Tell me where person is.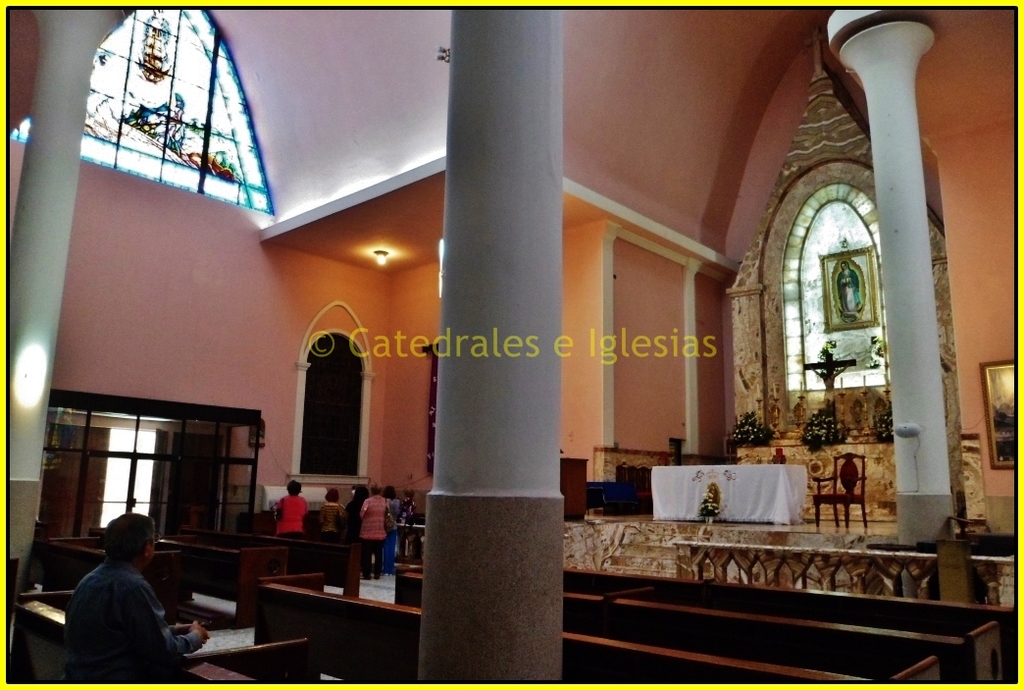
person is at bbox(61, 520, 174, 678).
